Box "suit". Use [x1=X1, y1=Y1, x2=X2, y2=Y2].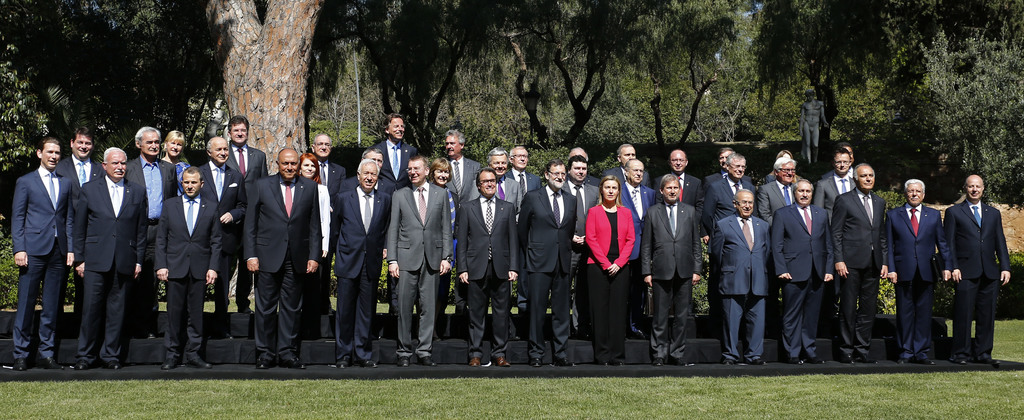
[x1=449, y1=158, x2=481, y2=325].
